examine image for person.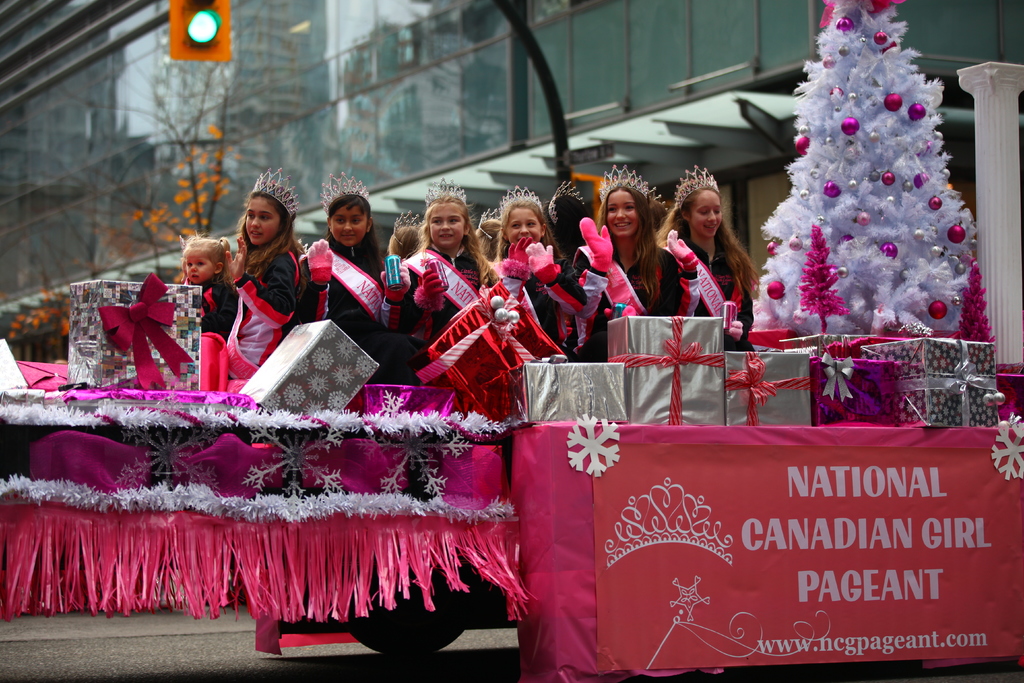
Examination result: 660, 174, 755, 338.
